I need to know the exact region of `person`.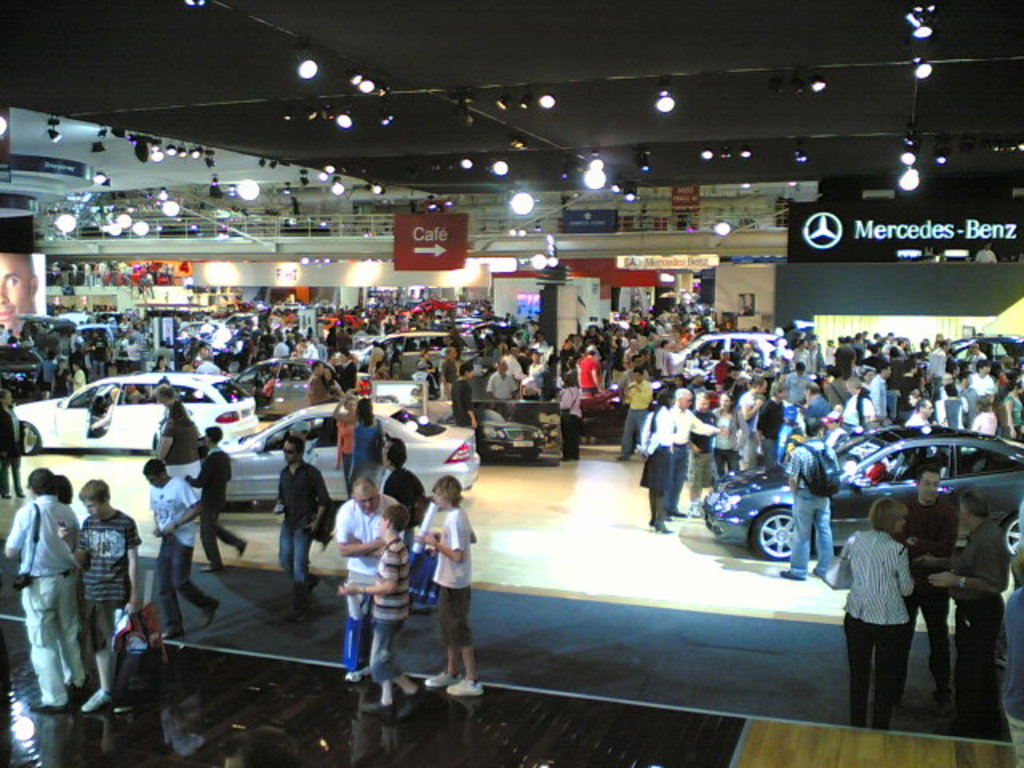
Region: box(1002, 373, 1022, 440).
